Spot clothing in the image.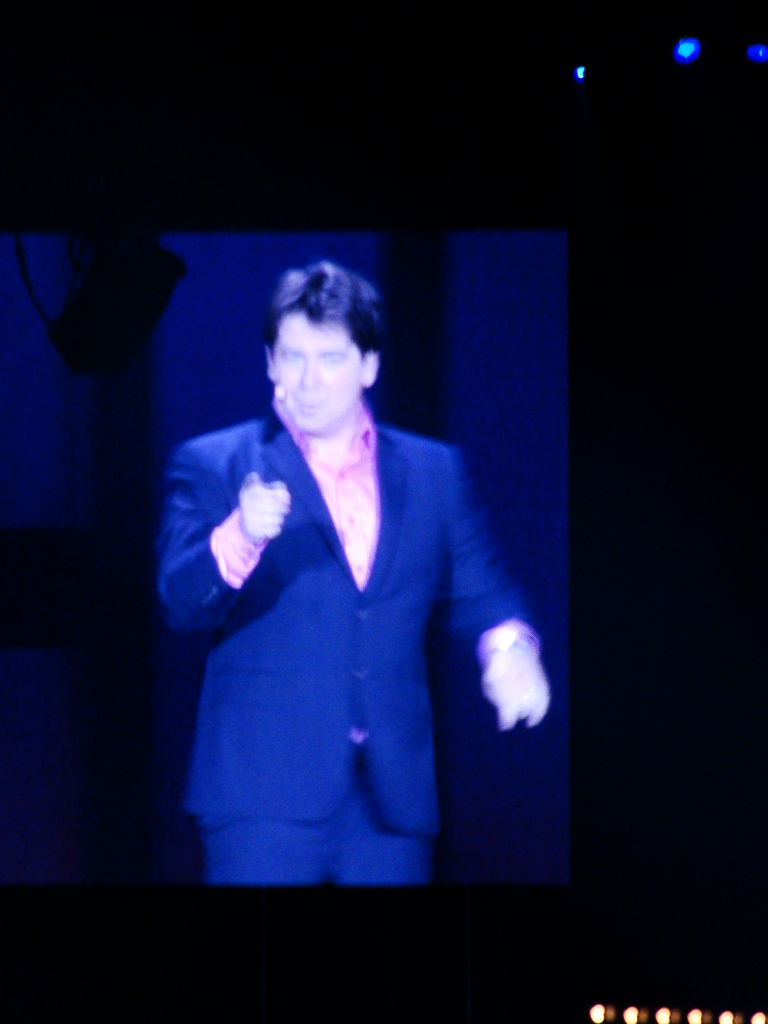
clothing found at (163, 360, 534, 889).
